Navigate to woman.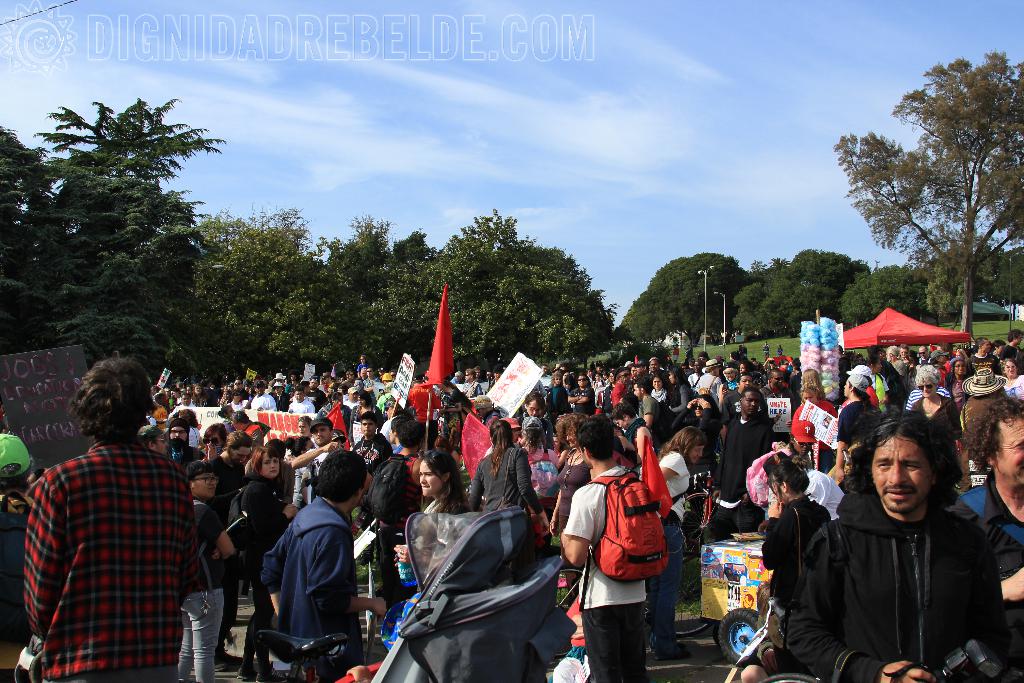
Navigation target: bbox=[227, 391, 244, 411].
